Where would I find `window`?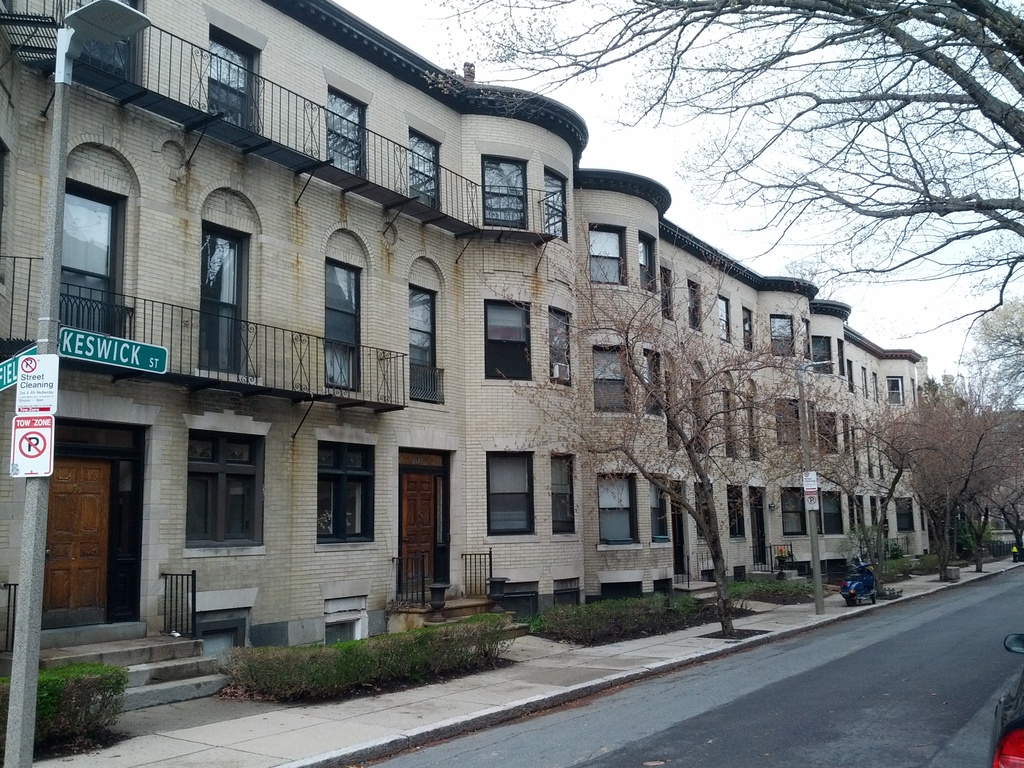
At {"left": 781, "top": 489, "right": 804, "bottom": 539}.
